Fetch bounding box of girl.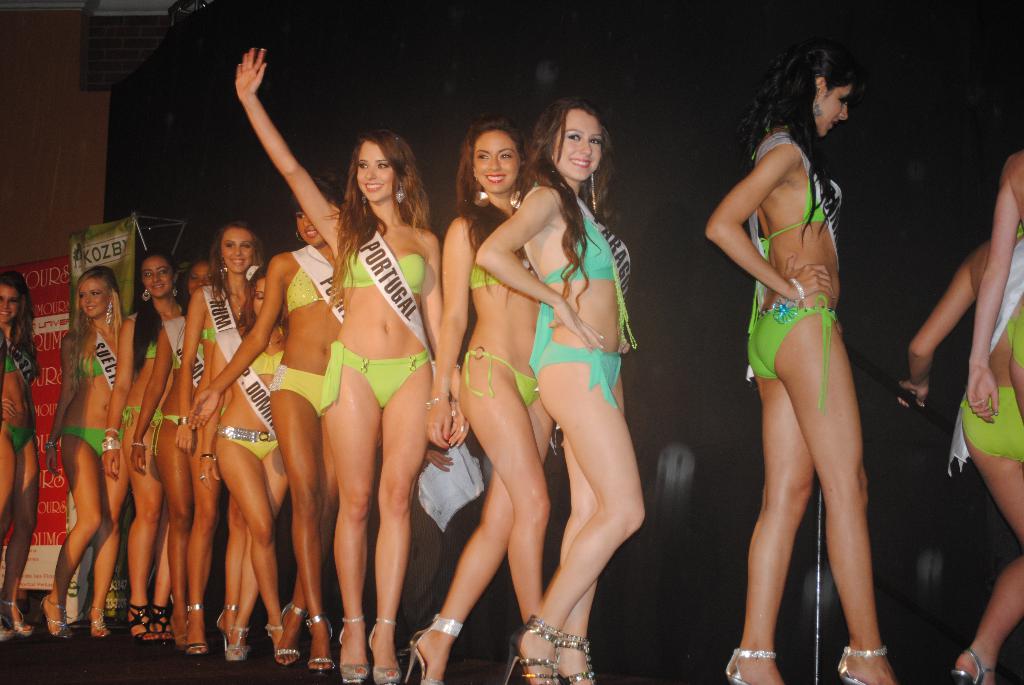
Bbox: region(717, 29, 920, 684).
